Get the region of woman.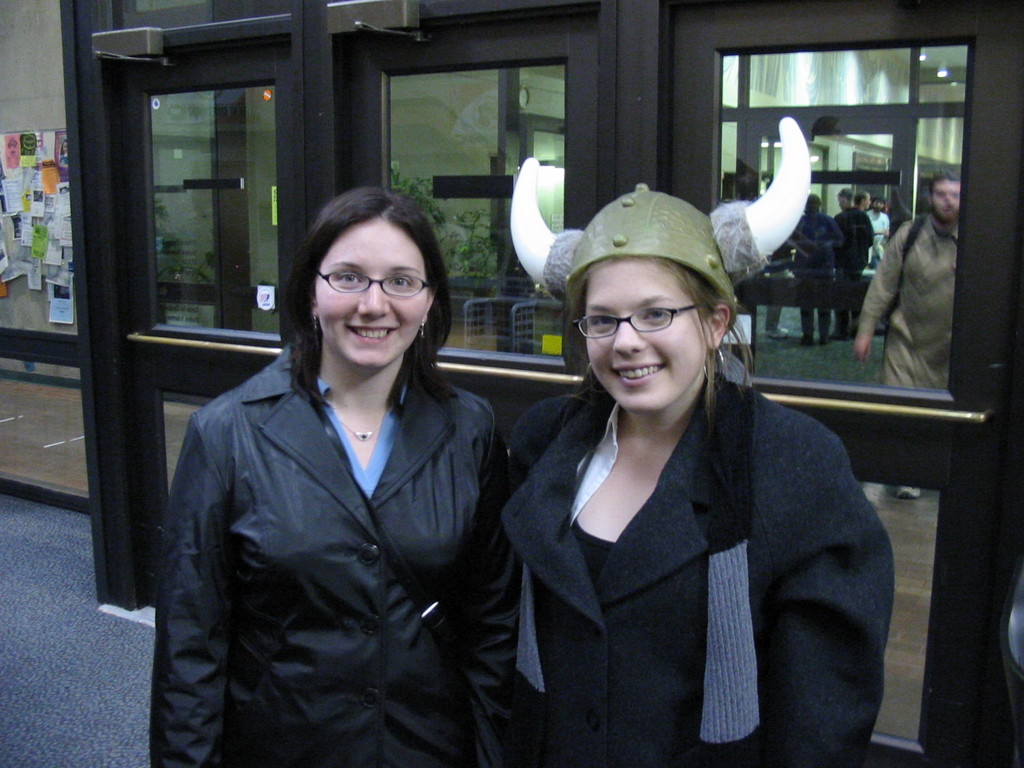
[492, 114, 884, 767].
